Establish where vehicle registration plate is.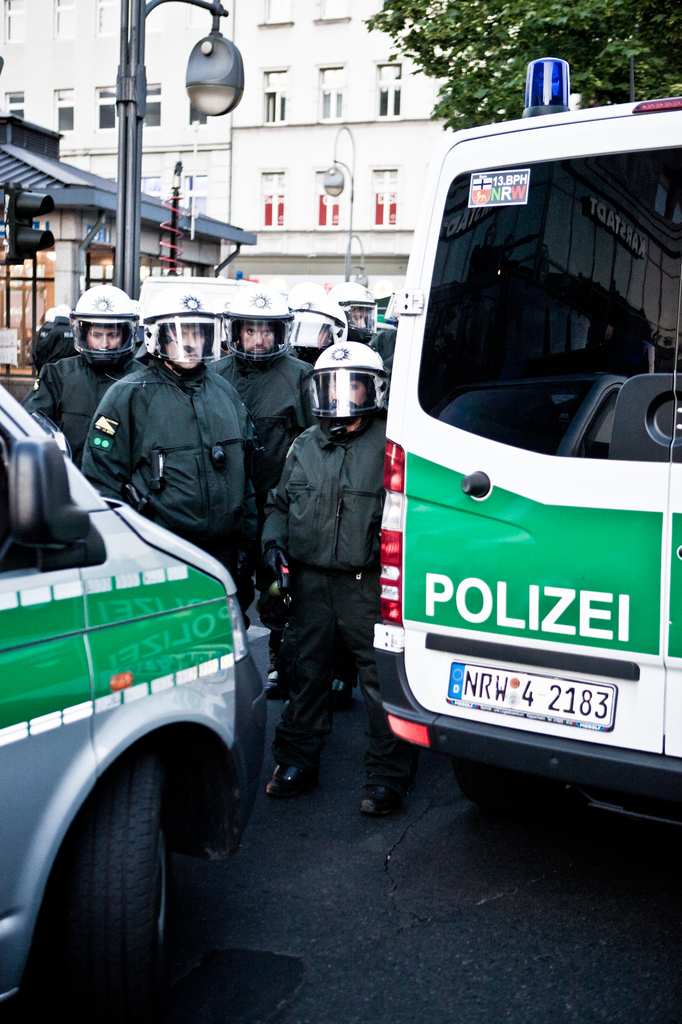
Established at [left=500, top=680, right=641, bottom=739].
